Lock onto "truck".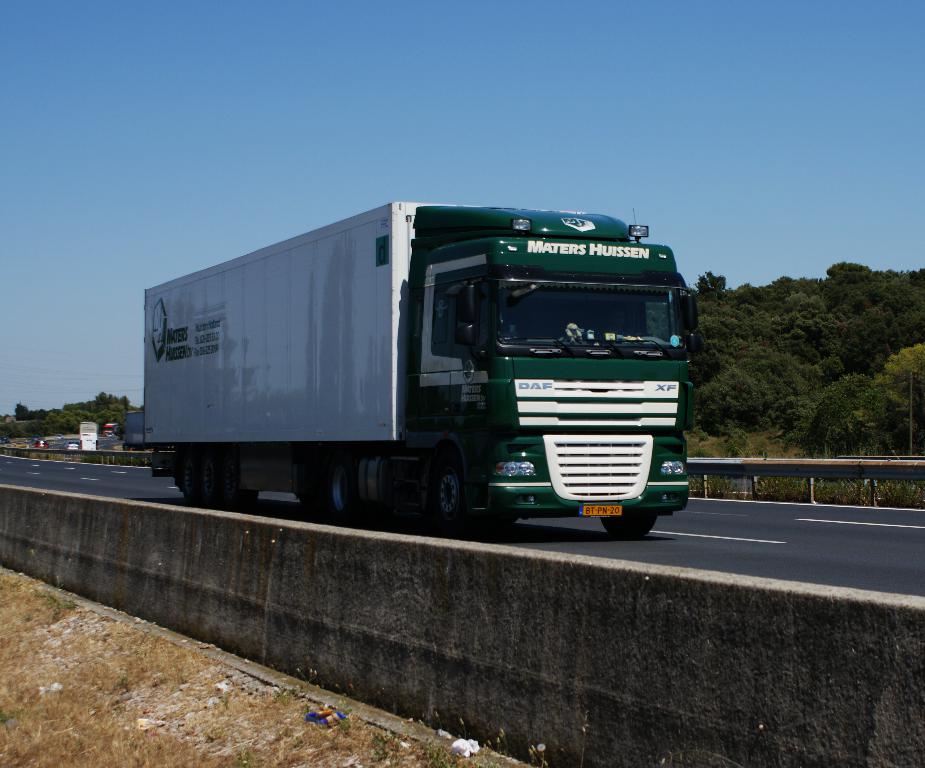
Locked: x1=122, y1=410, x2=155, y2=452.
